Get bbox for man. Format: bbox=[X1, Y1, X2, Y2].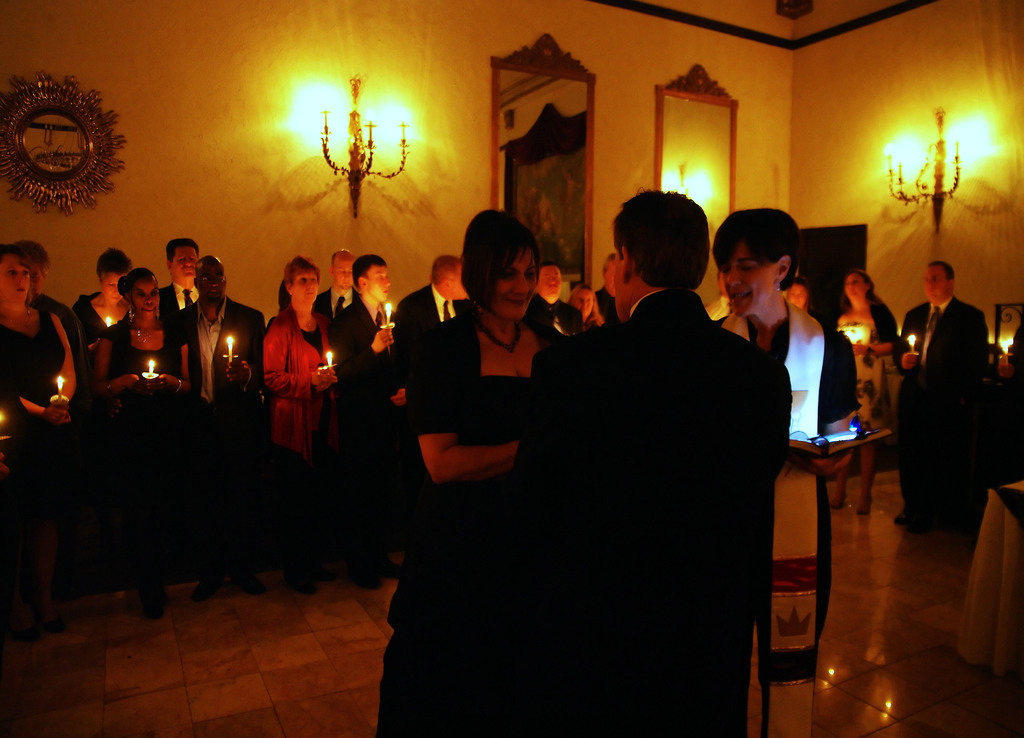
bbox=[312, 250, 354, 319].
